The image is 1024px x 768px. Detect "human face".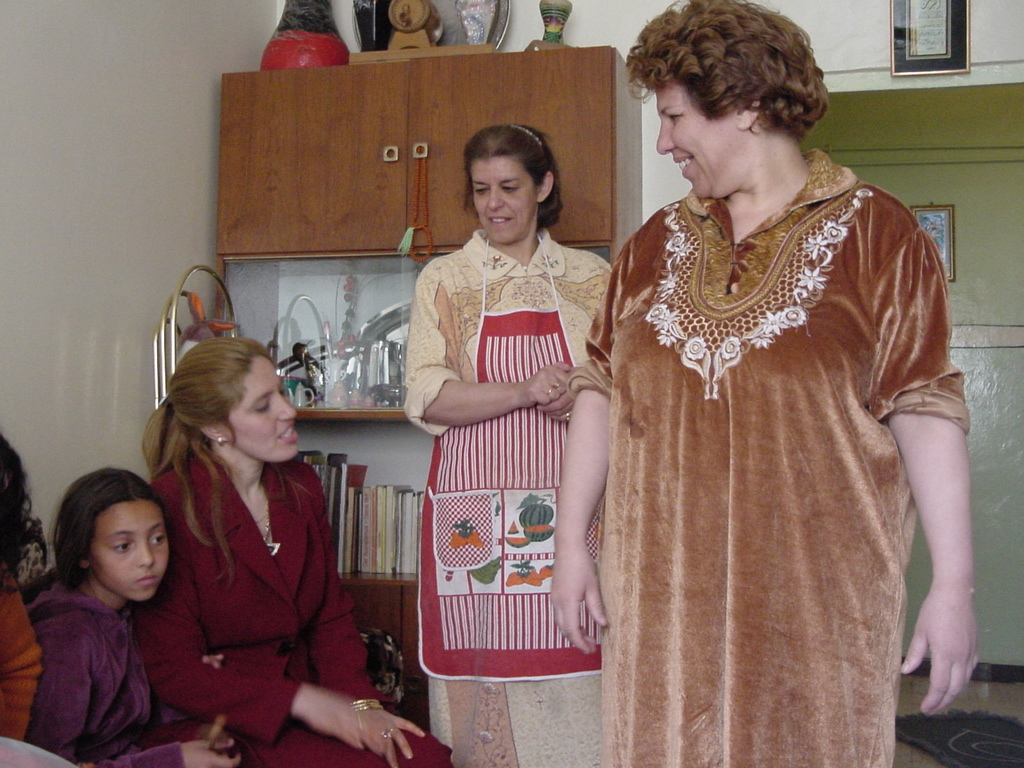
Detection: [102, 504, 165, 608].
